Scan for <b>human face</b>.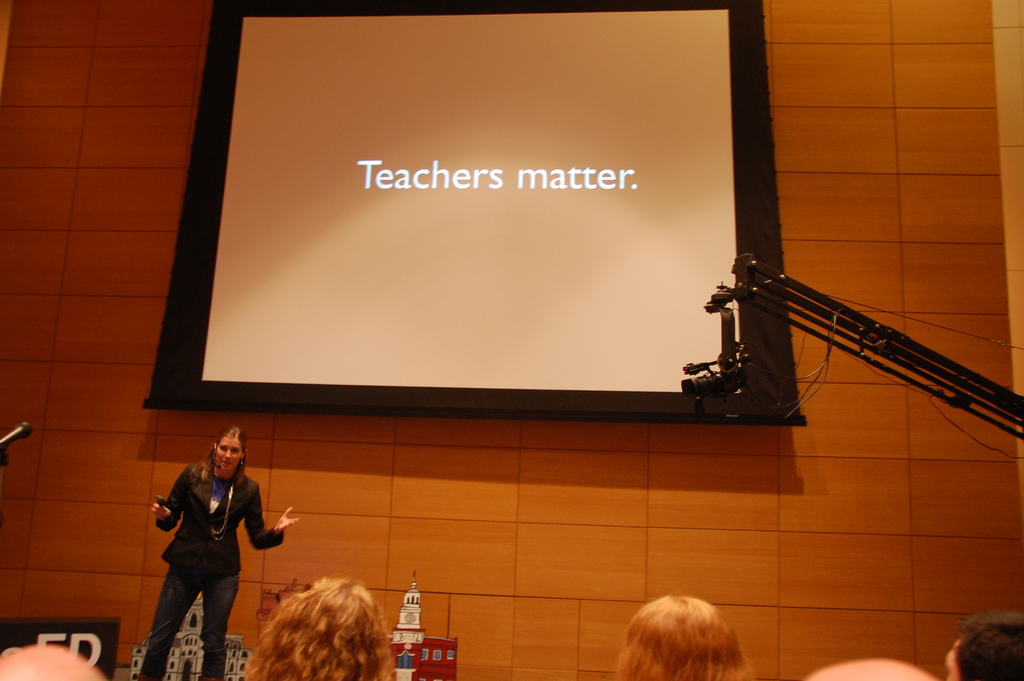
Scan result: [212, 432, 238, 481].
